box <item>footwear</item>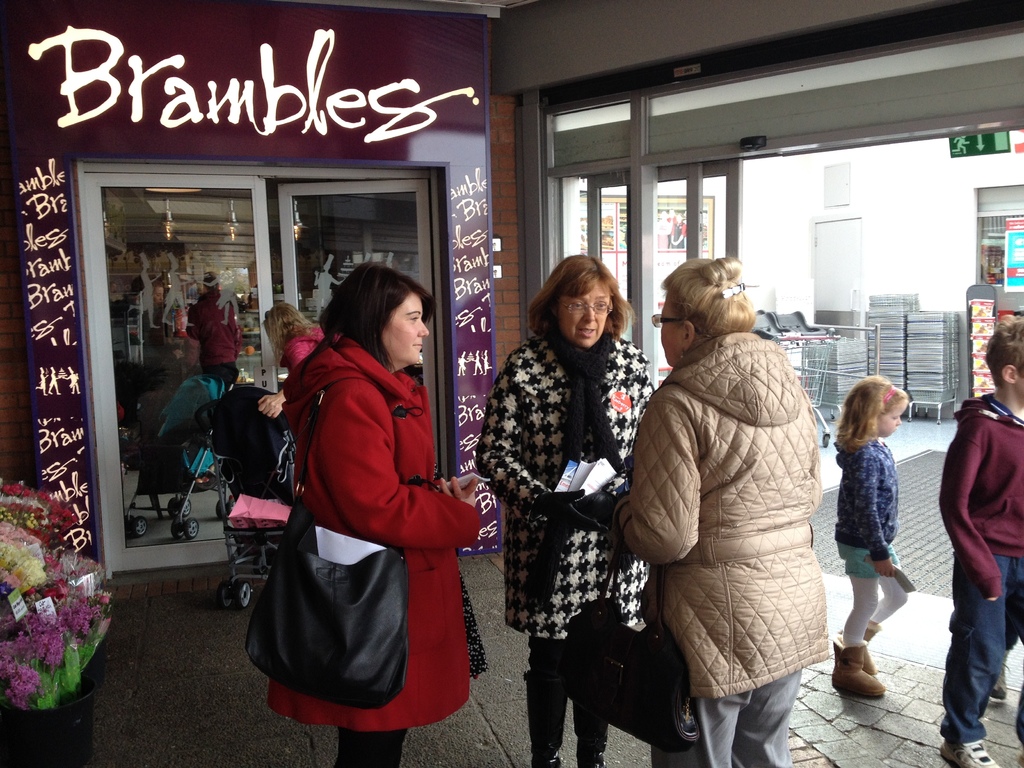
pyautogui.locateOnScreen(833, 642, 883, 701)
